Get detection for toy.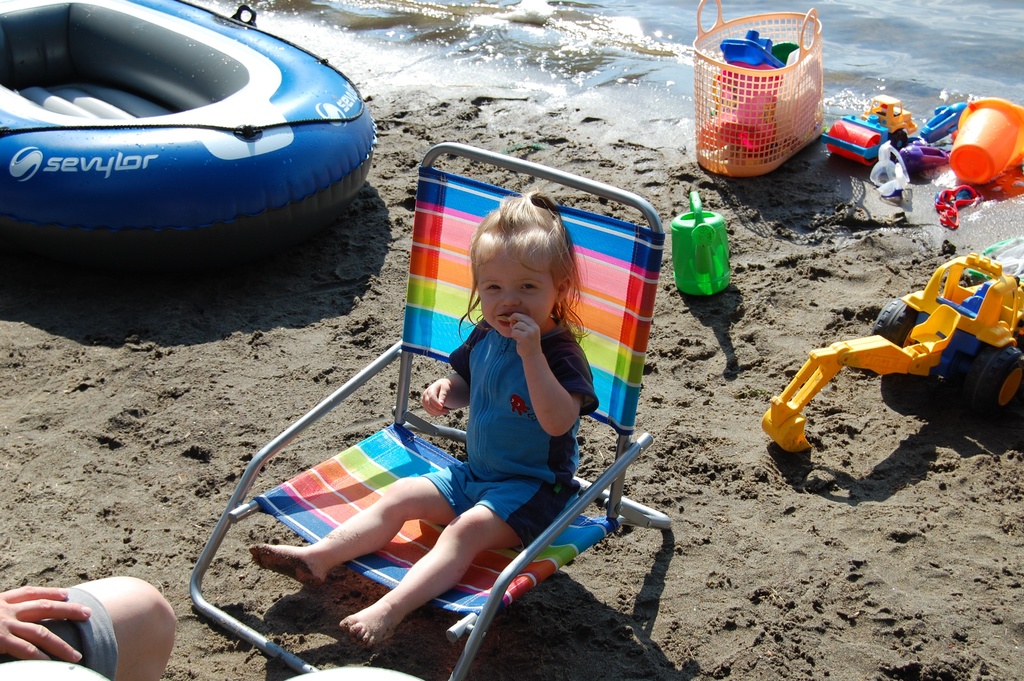
Detection: BBox(822, 95, 915, 172).
